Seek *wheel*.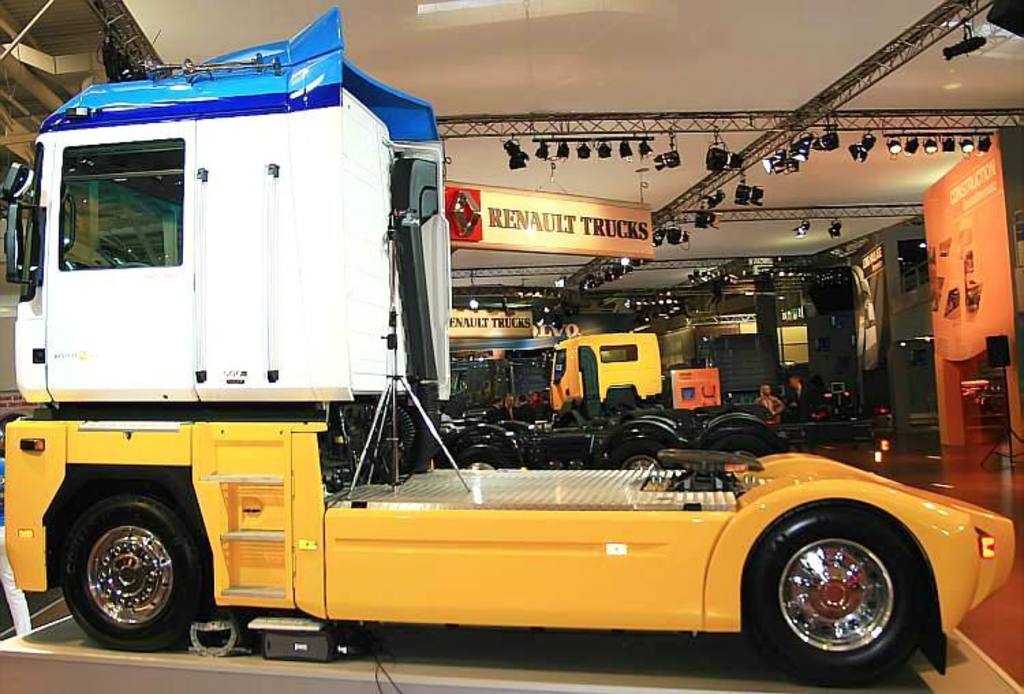
(449,447,512,470).
